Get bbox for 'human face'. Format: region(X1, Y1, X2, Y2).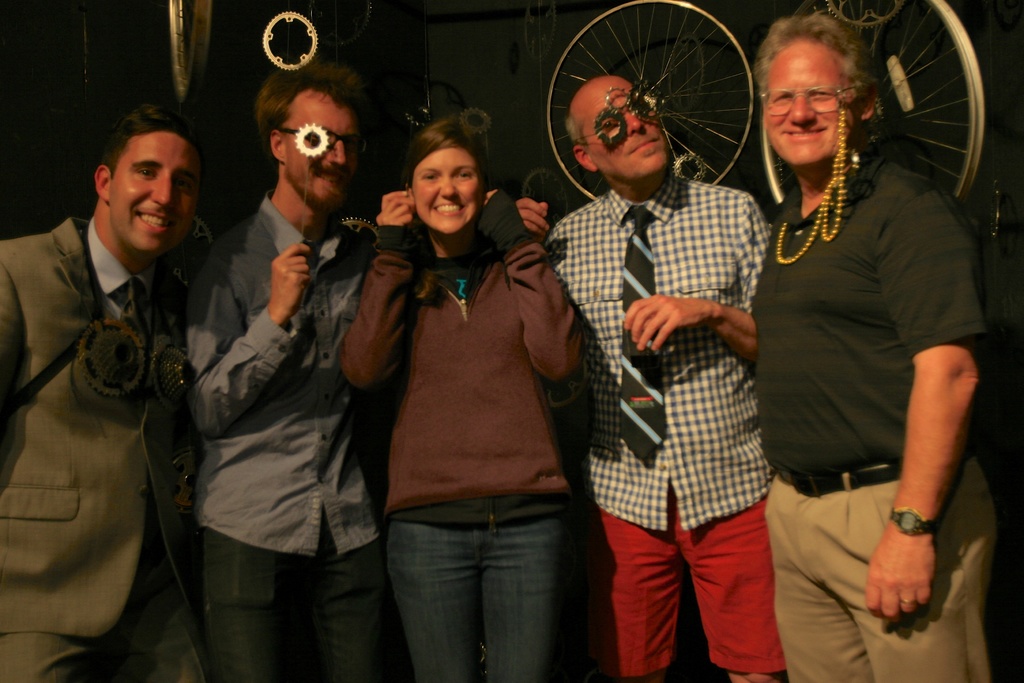
region(284, 89, 361, 210).
